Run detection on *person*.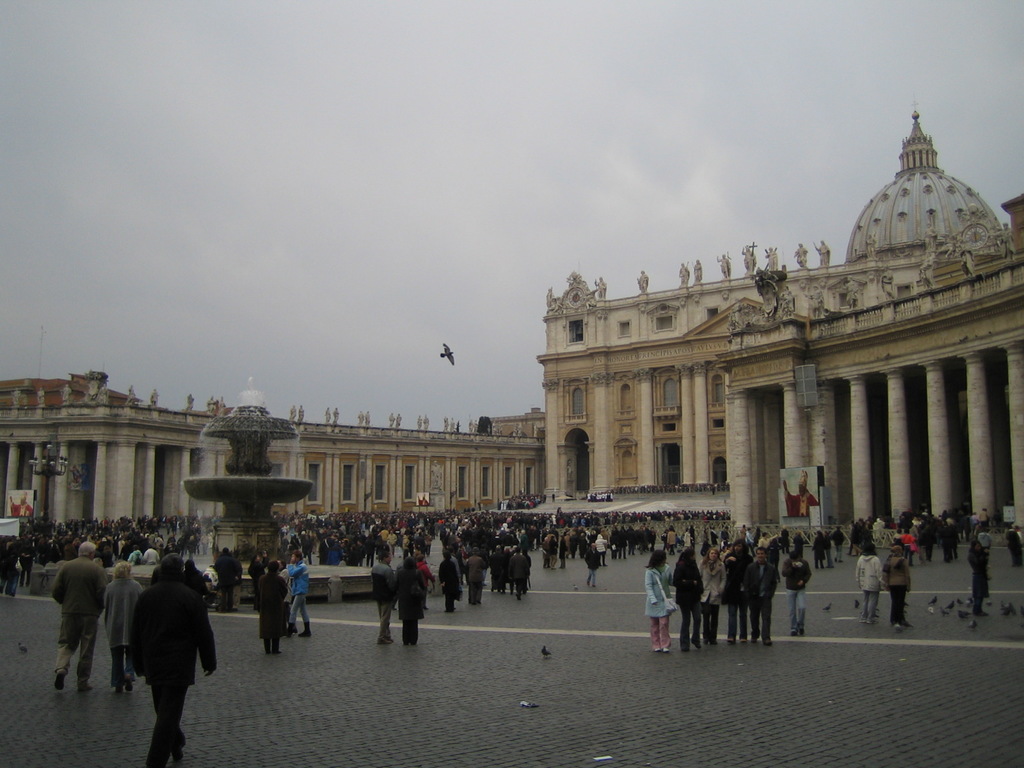
Result: bbox=[794, 531, 808, 559].
